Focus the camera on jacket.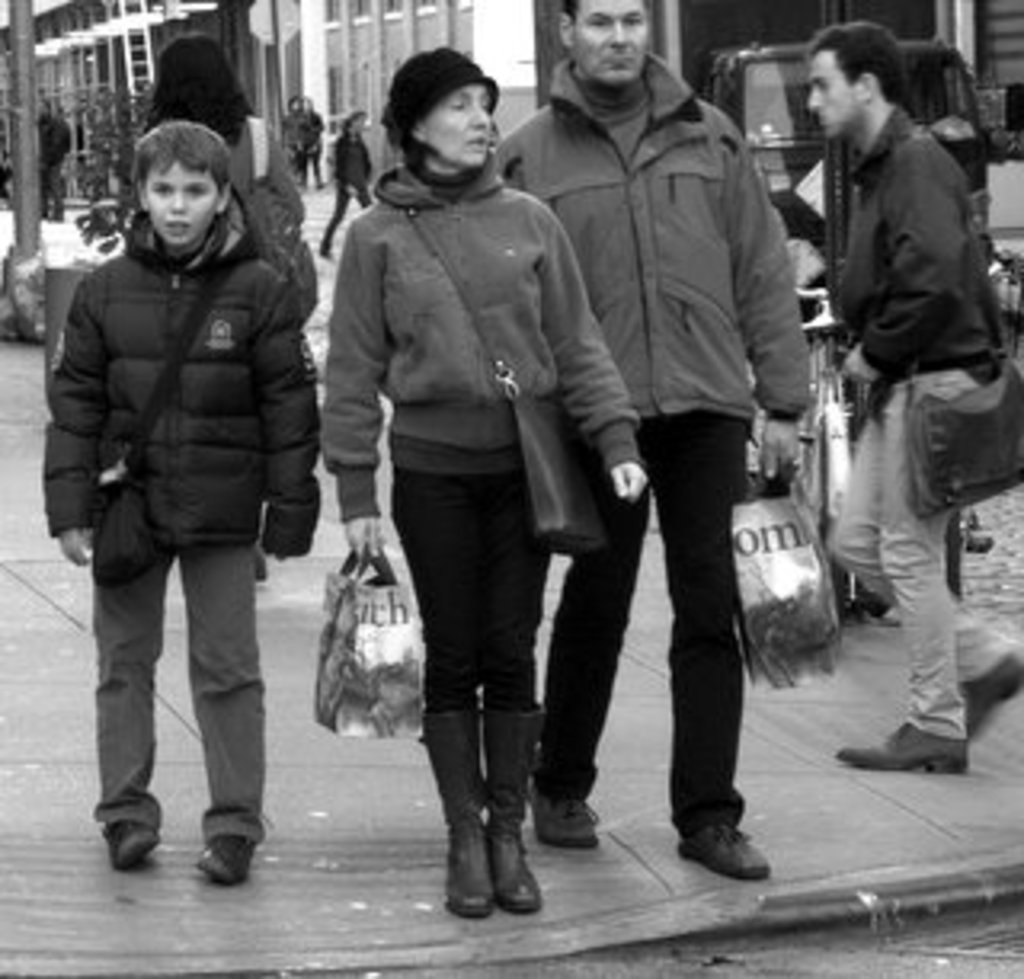
Focus region: l=838, t=102, r=998, b=378.
